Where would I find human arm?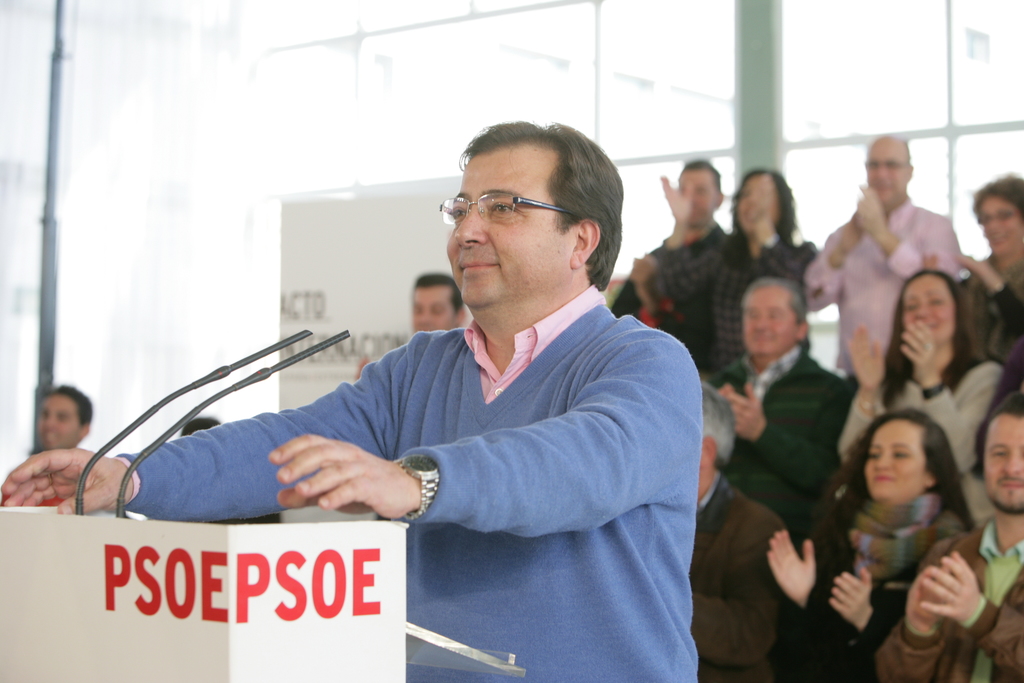
At [left=836, top=315, right=890, bottom=465].
